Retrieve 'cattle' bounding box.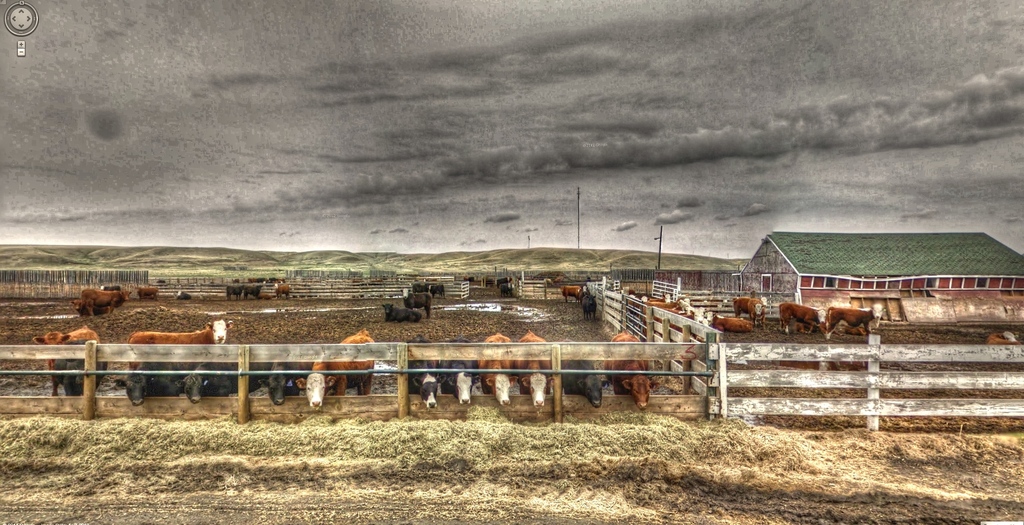
Bounding box: 85, 286, 131, 319.
